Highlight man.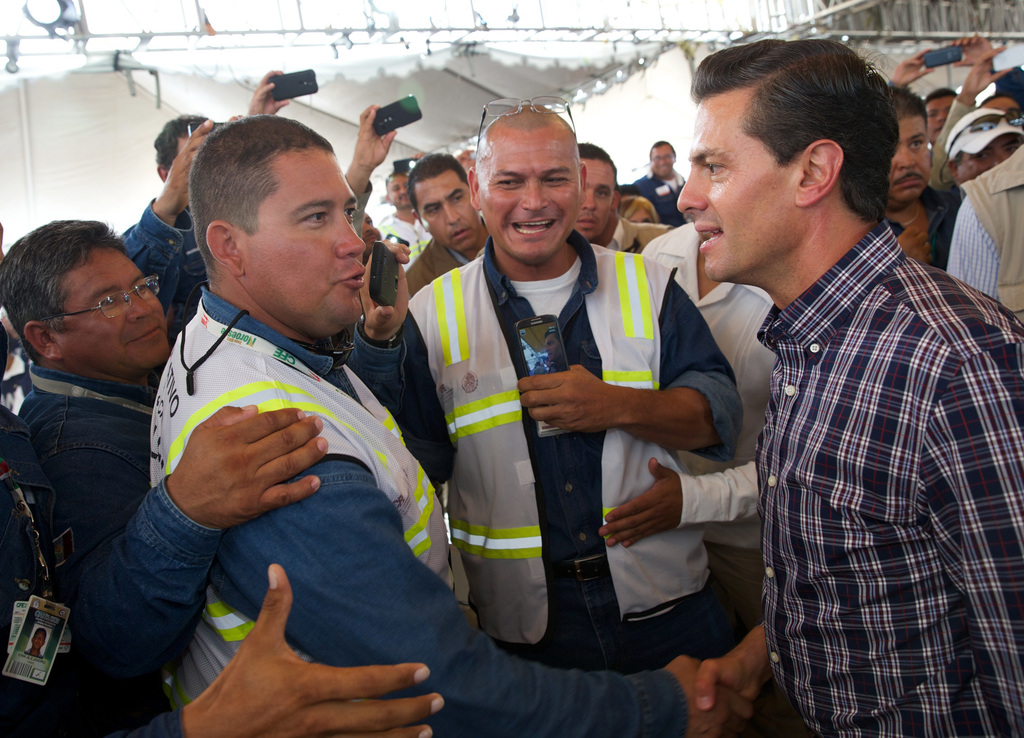
Highlighted region: x1=396, y1=152, x2=492, y2=305.
